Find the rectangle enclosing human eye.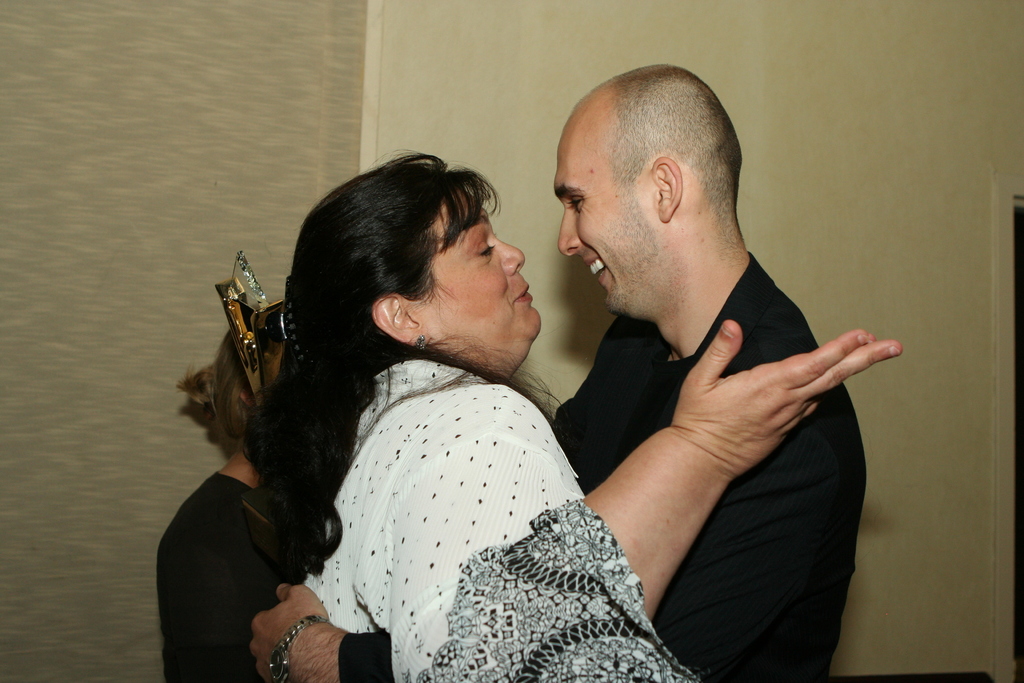
566,194,585,215.
